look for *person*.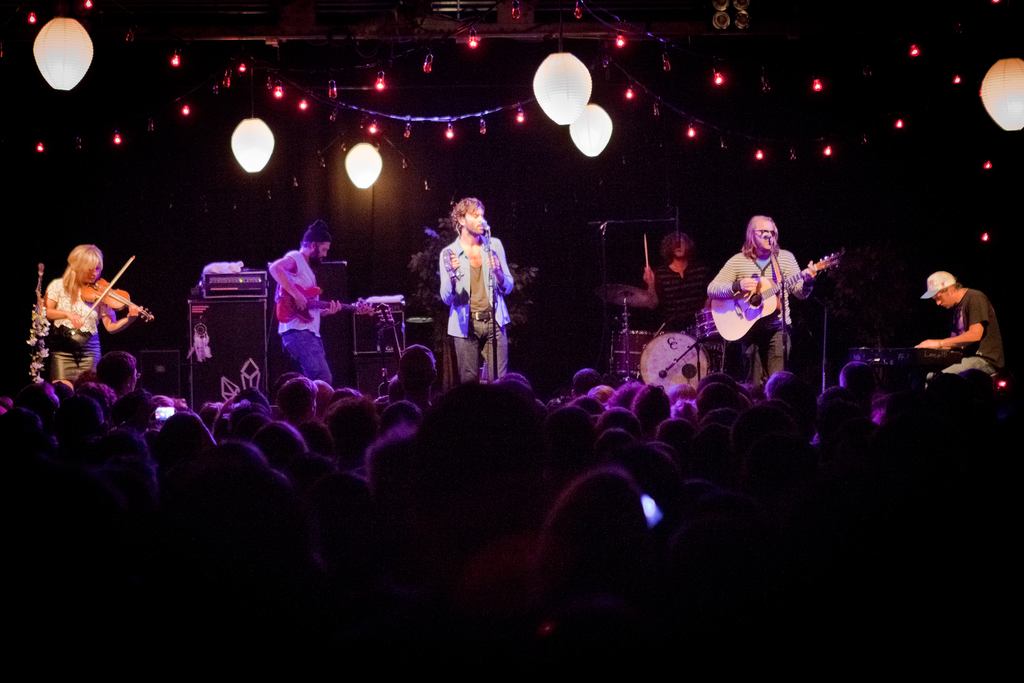
Found: bbox=(36, 243, 154, 397).
